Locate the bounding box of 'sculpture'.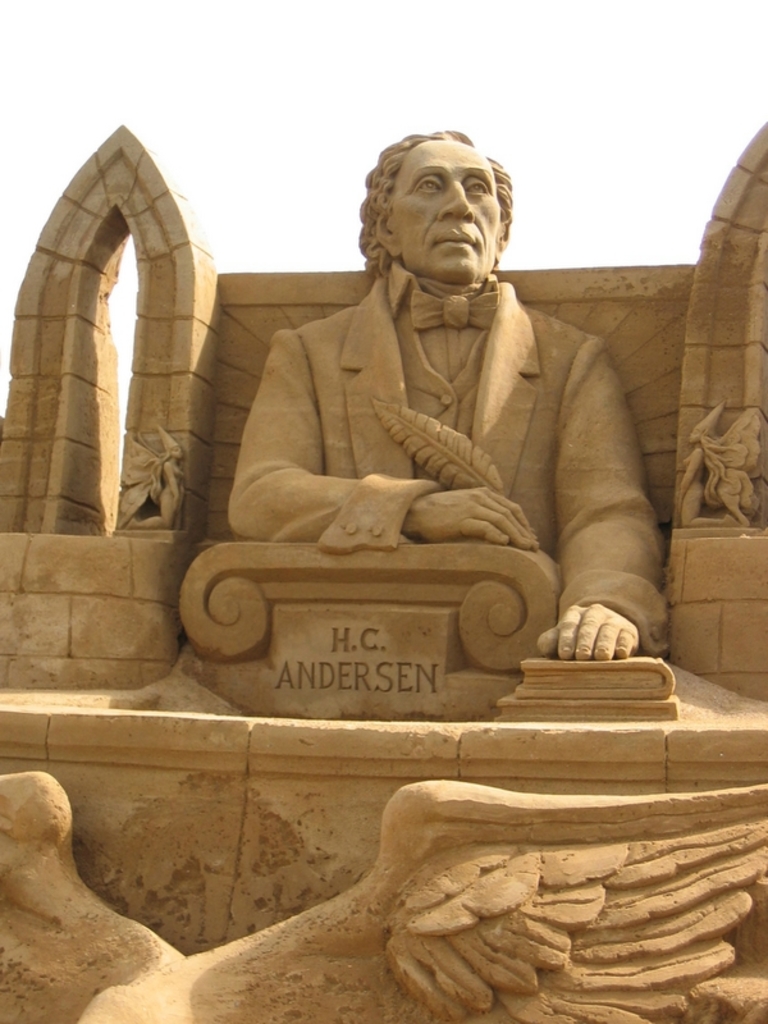
Bounding box: pyautogui.locateOnScreen(678, 393, 767, 527).
